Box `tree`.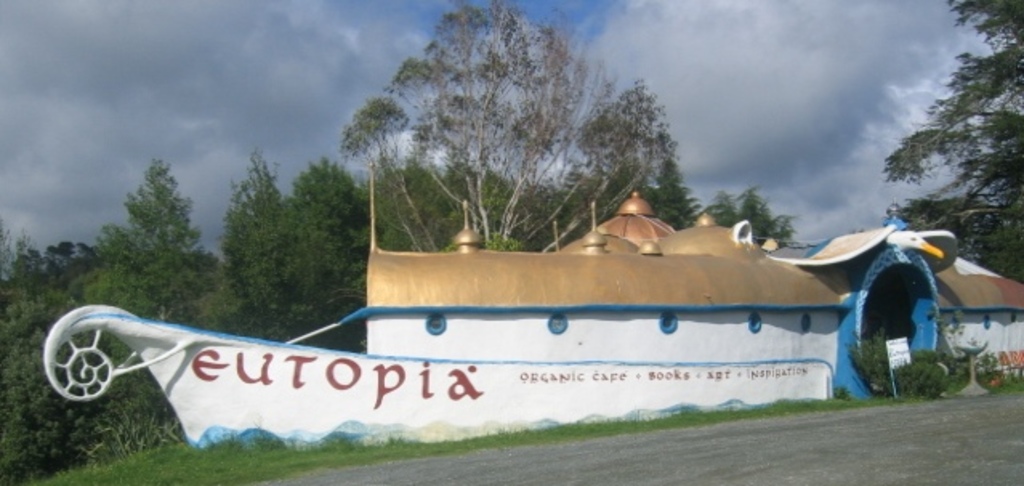
(865,0,1022,292).
